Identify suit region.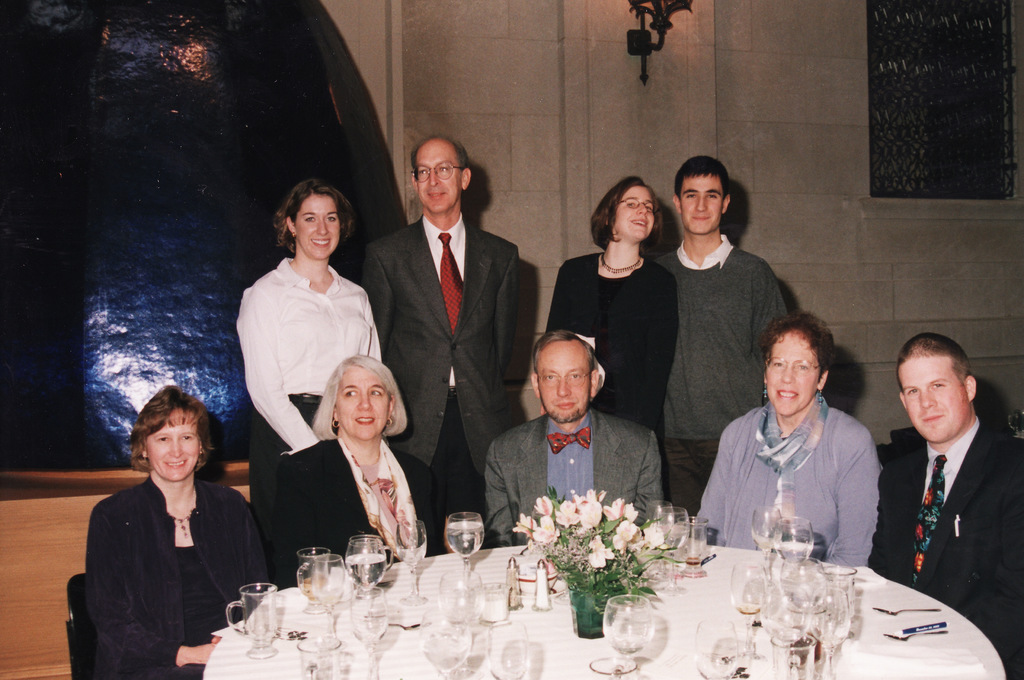
Region: <bbox>269, 436, 444, 591</bbox>.
